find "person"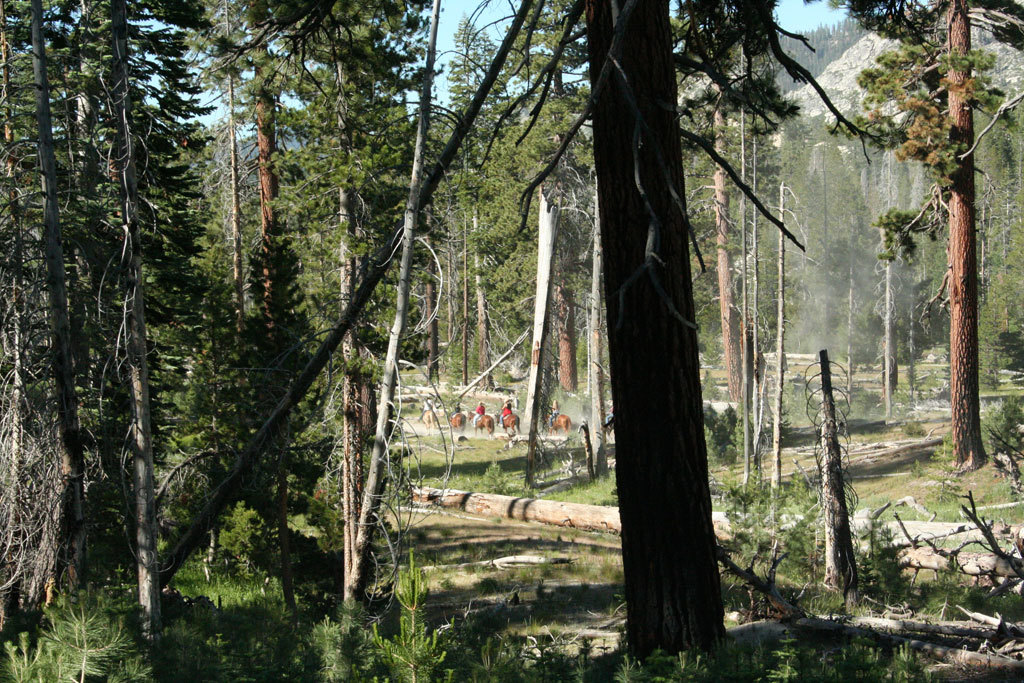
<bbox>499, 402, 514, 420</bbox>
